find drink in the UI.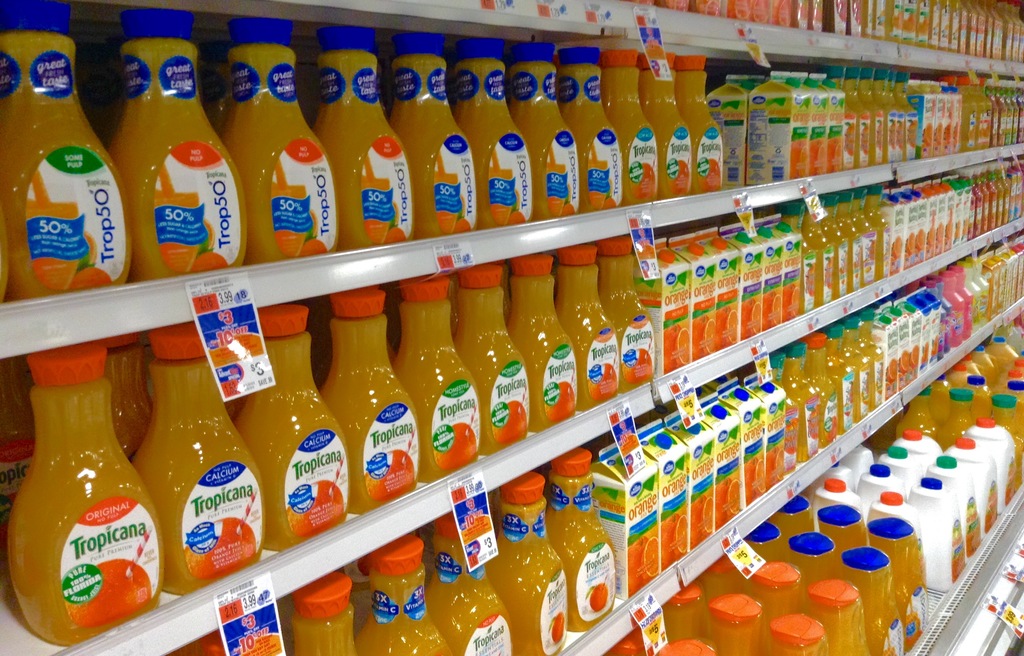
UI element at (967, 259, 982, 324).
